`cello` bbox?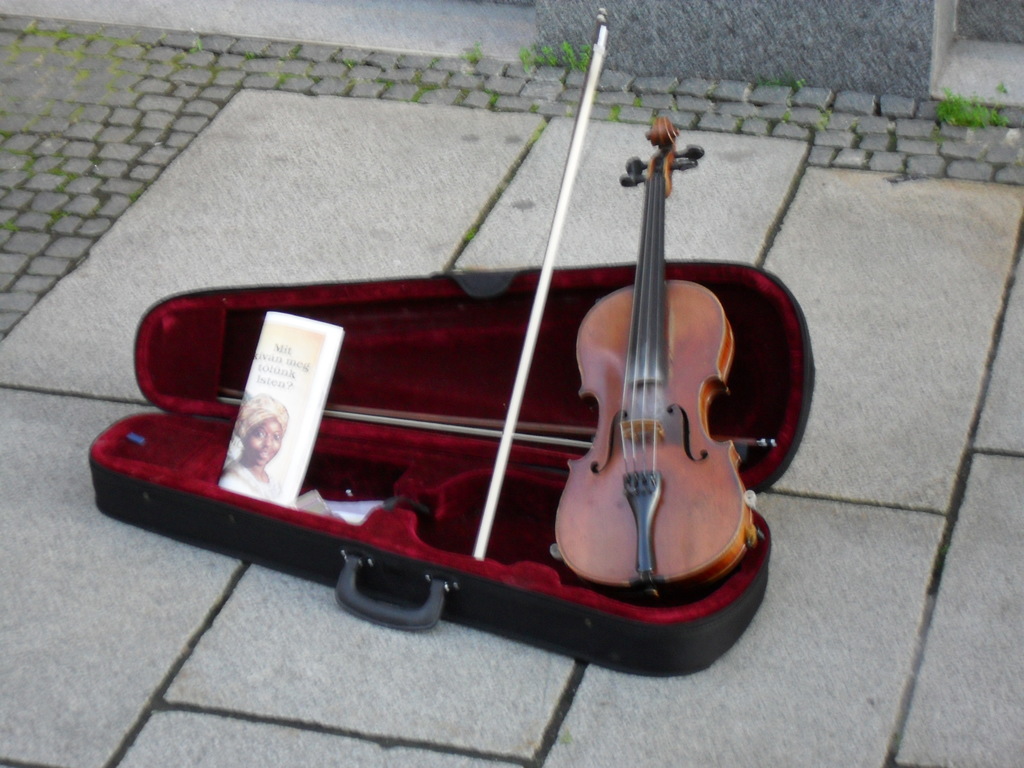
(476, 7, 757, 610)
